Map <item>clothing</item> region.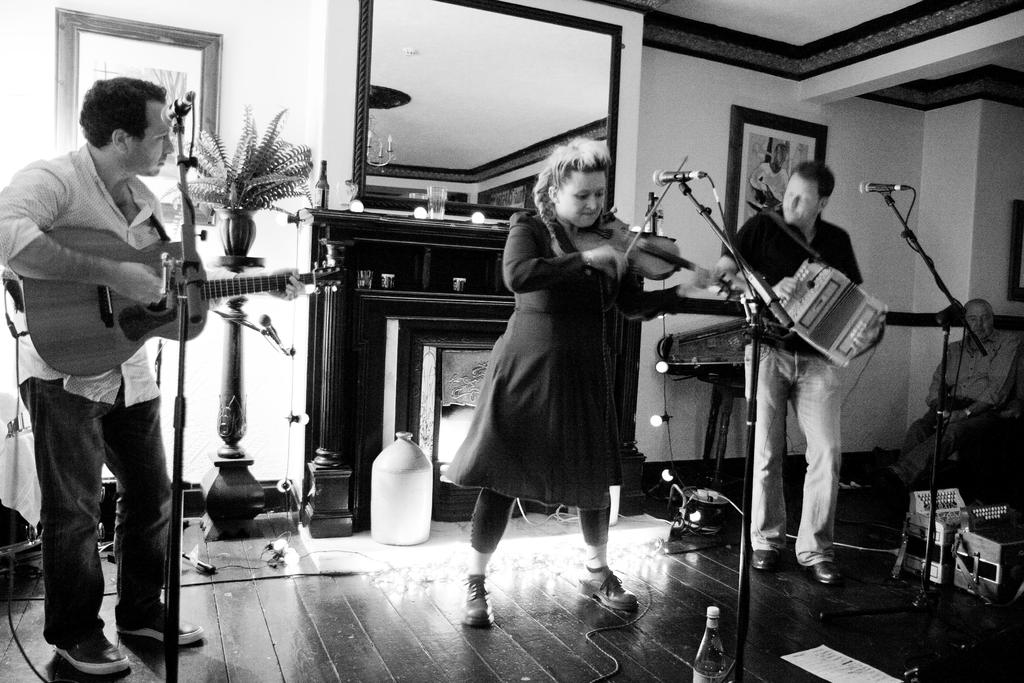
Mapped to [x1=712, y1=201, x2=865, y2=565].
